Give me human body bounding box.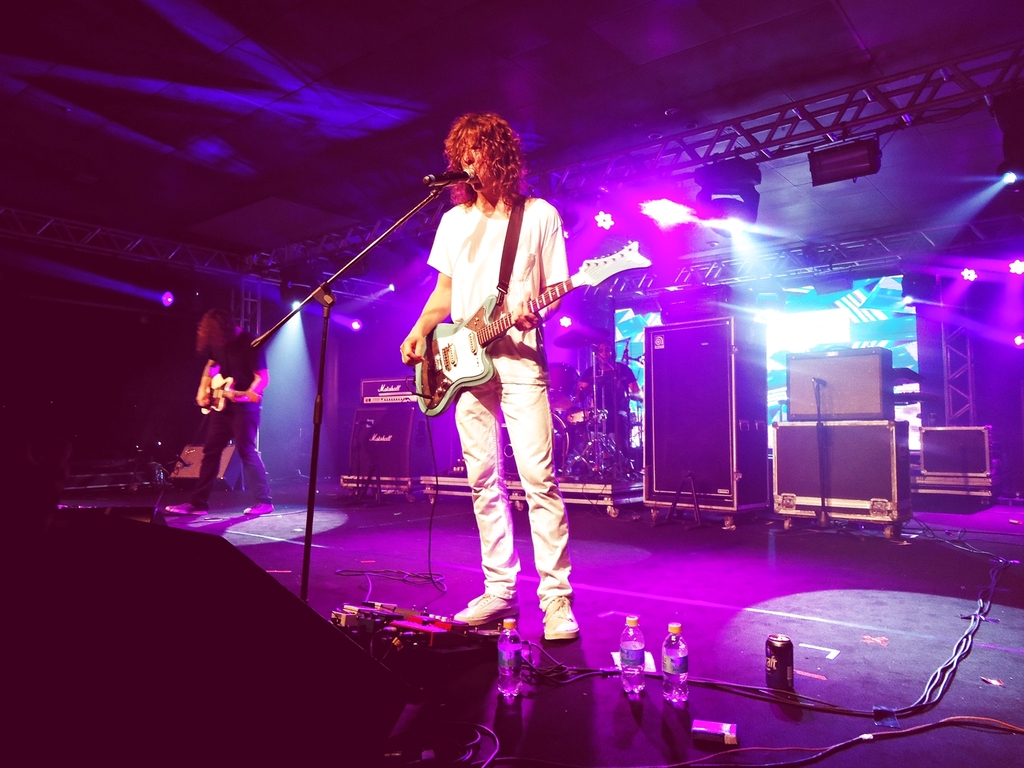
582, 342, 636, 461.
